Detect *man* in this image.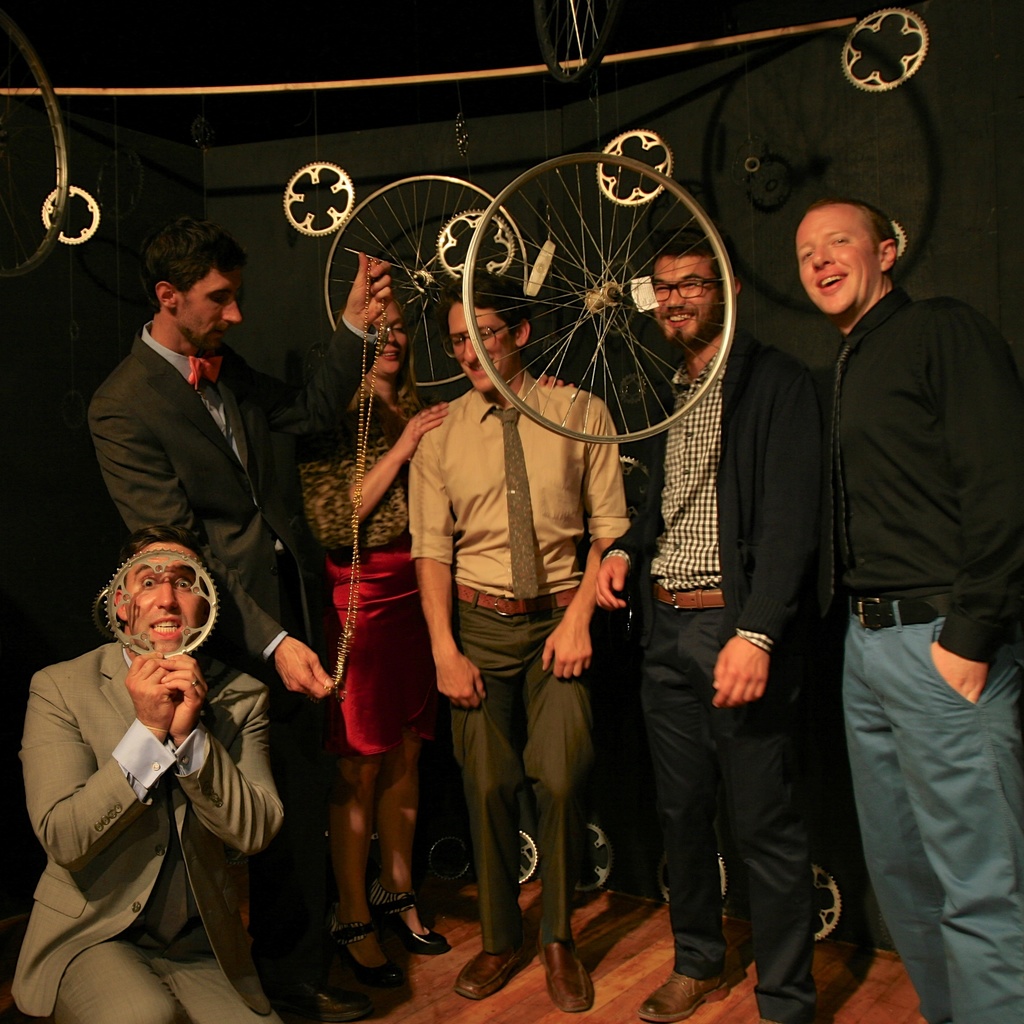
Detection: locate(406, 280, 632, 1010).
